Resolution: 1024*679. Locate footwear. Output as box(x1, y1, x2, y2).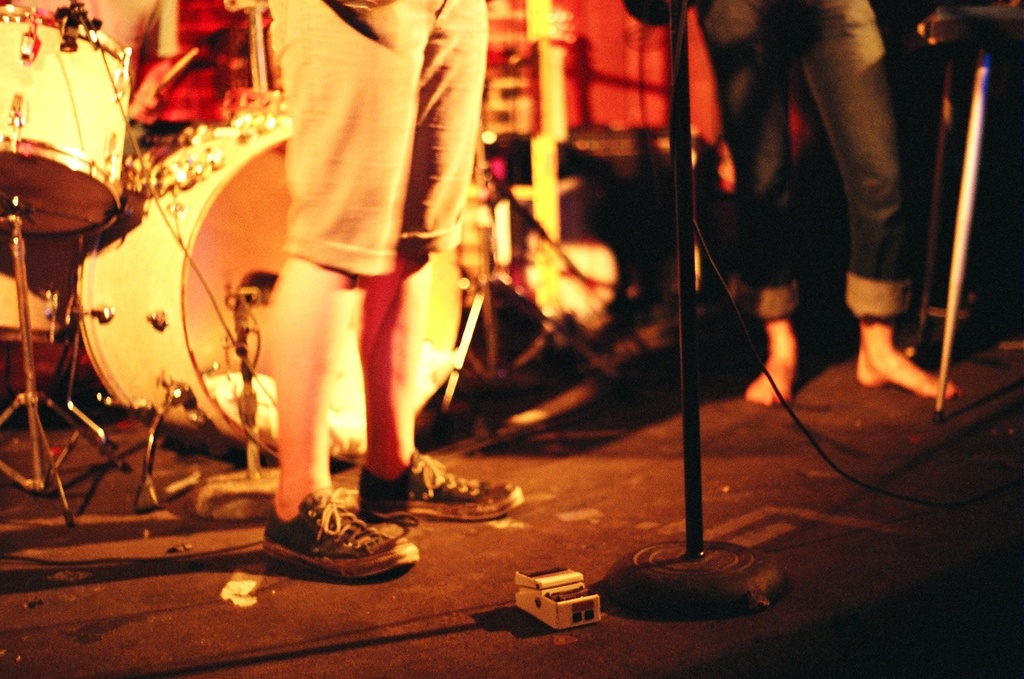
box(354, 450, 527, 517).
